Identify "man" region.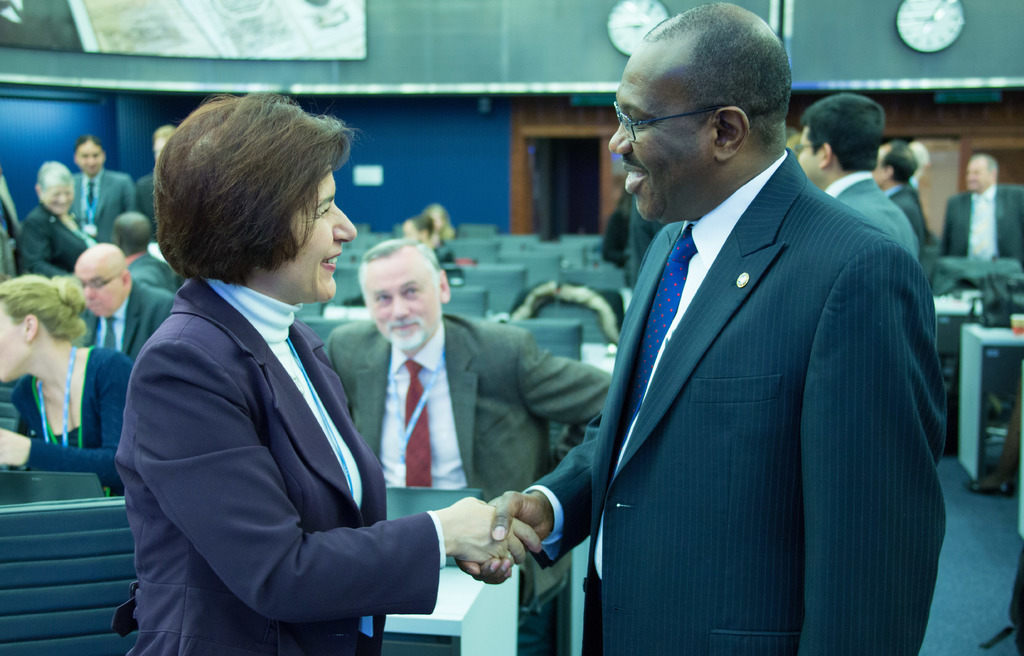
Region: bbox=[458, 0, 950, 655].
